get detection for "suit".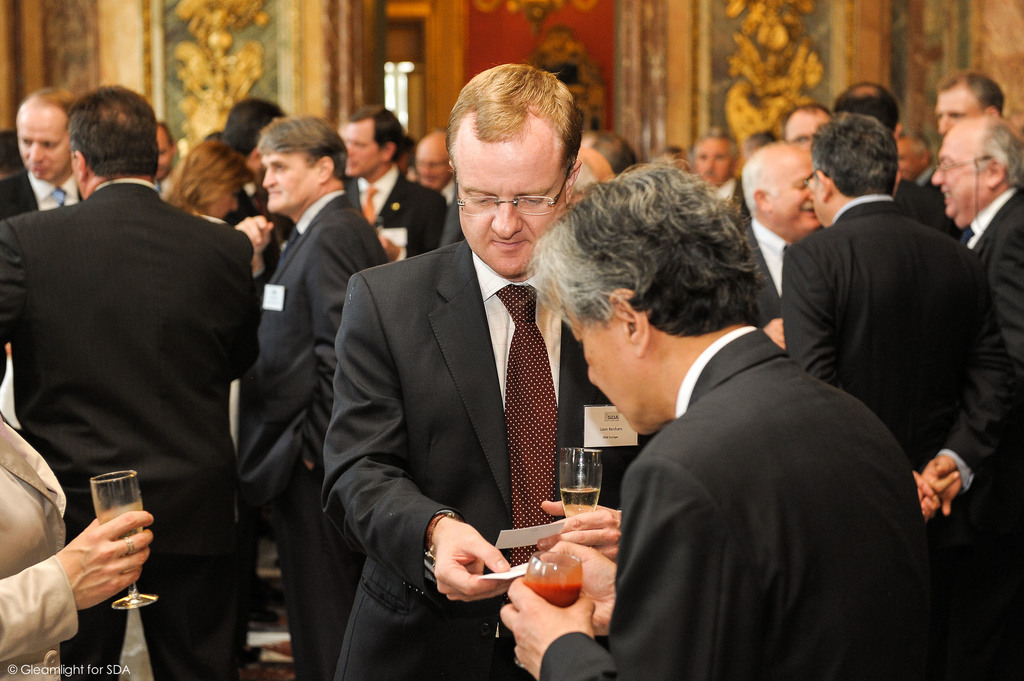
Detection: region(346, 170, 444, 268).
